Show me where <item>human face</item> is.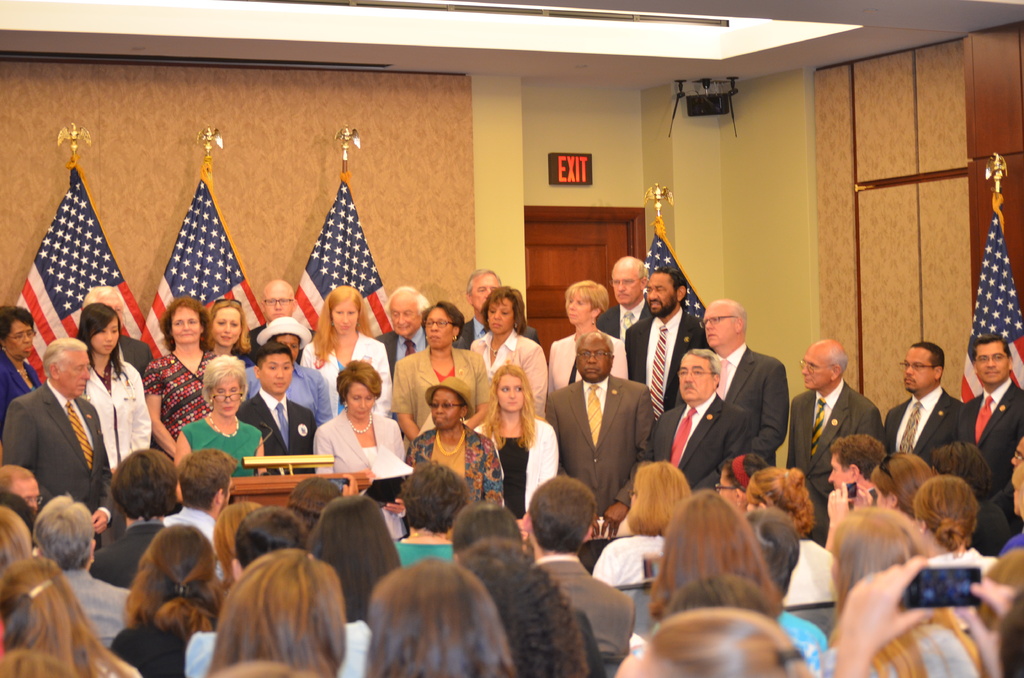
<item>human face</item> is at rect(803, 351, 829, 385).
